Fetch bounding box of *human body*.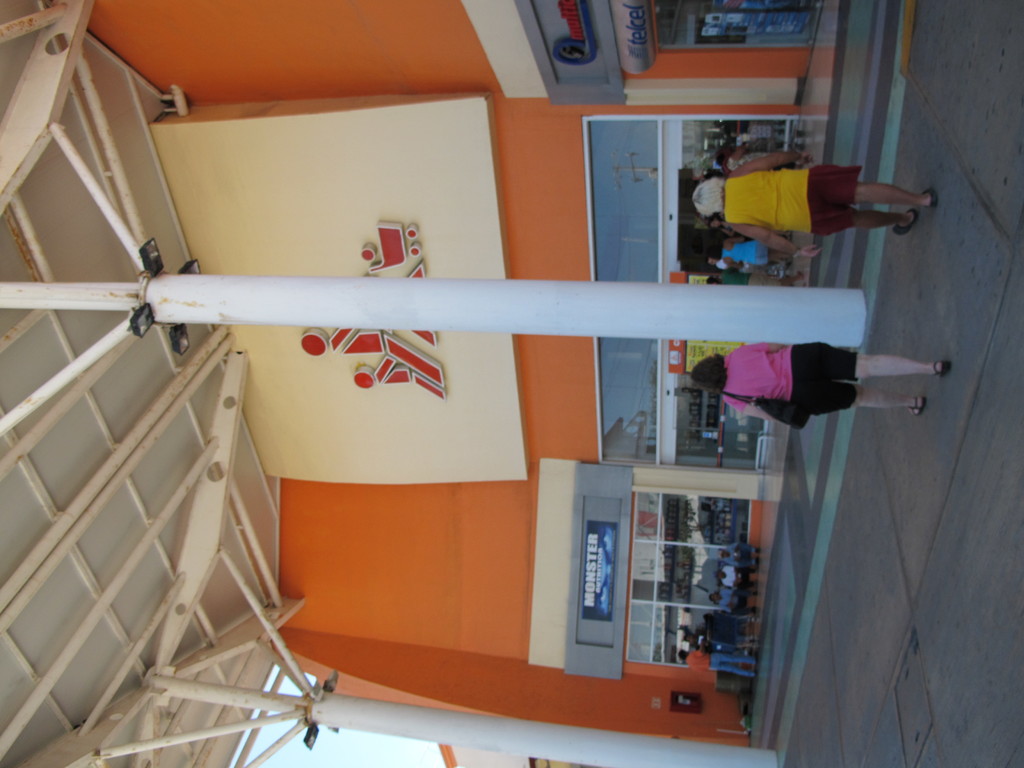
Bbox: 694,344,949,424.
